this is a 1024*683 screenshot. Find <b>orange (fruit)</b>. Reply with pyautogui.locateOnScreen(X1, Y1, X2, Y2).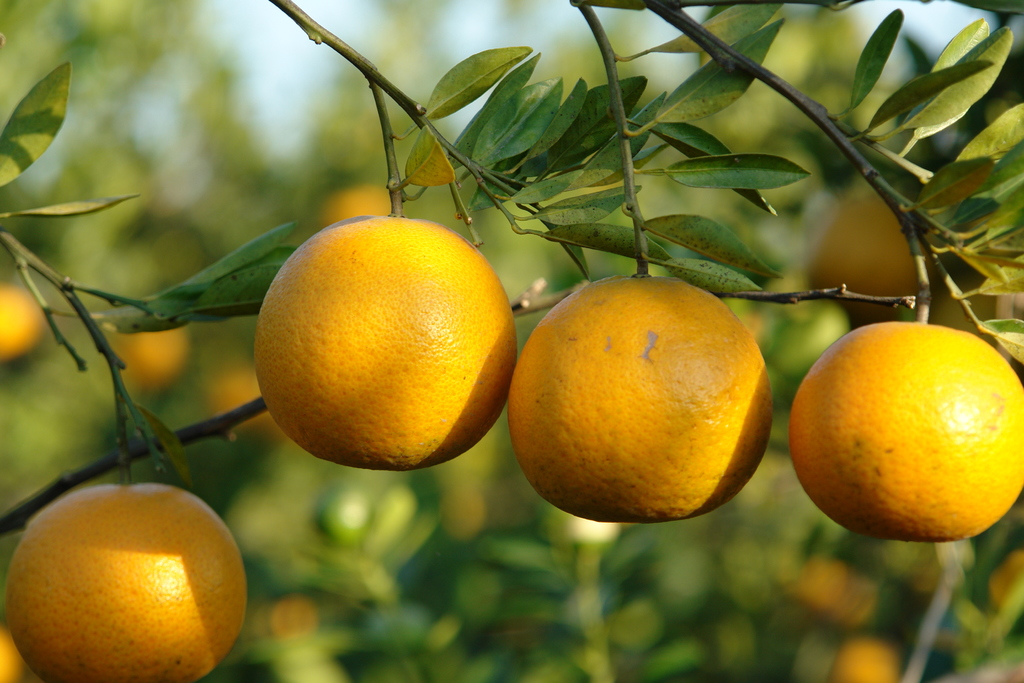
pyautogui.locateOnScreen(829, 630, 900, 682).
